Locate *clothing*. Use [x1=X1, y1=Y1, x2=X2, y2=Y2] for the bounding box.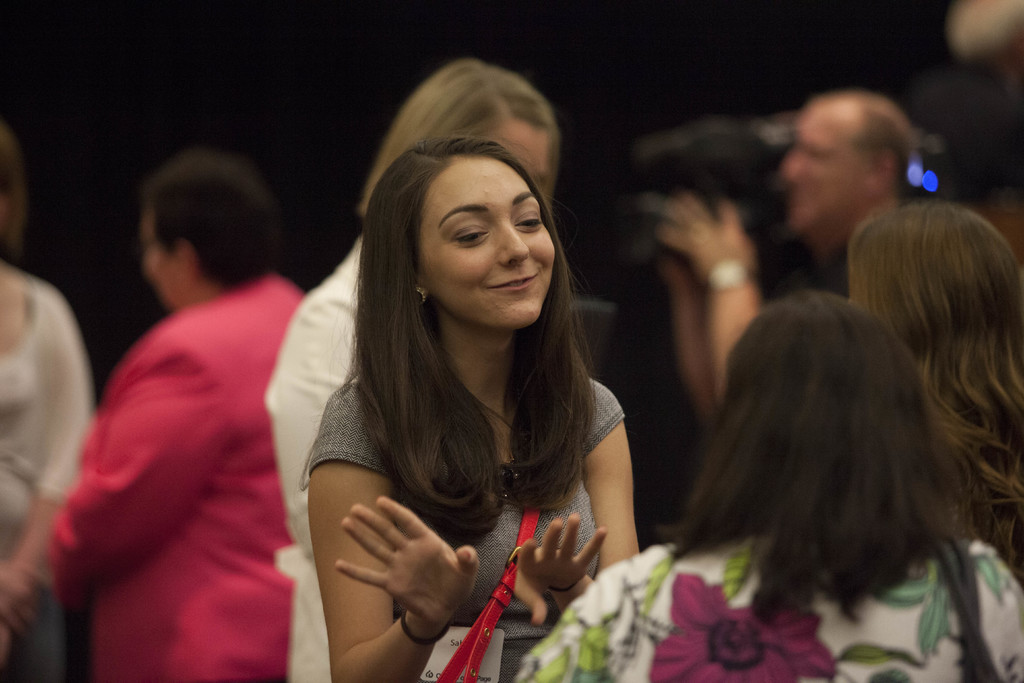
[x1=571, y1=260, x2=775, y2=543].
